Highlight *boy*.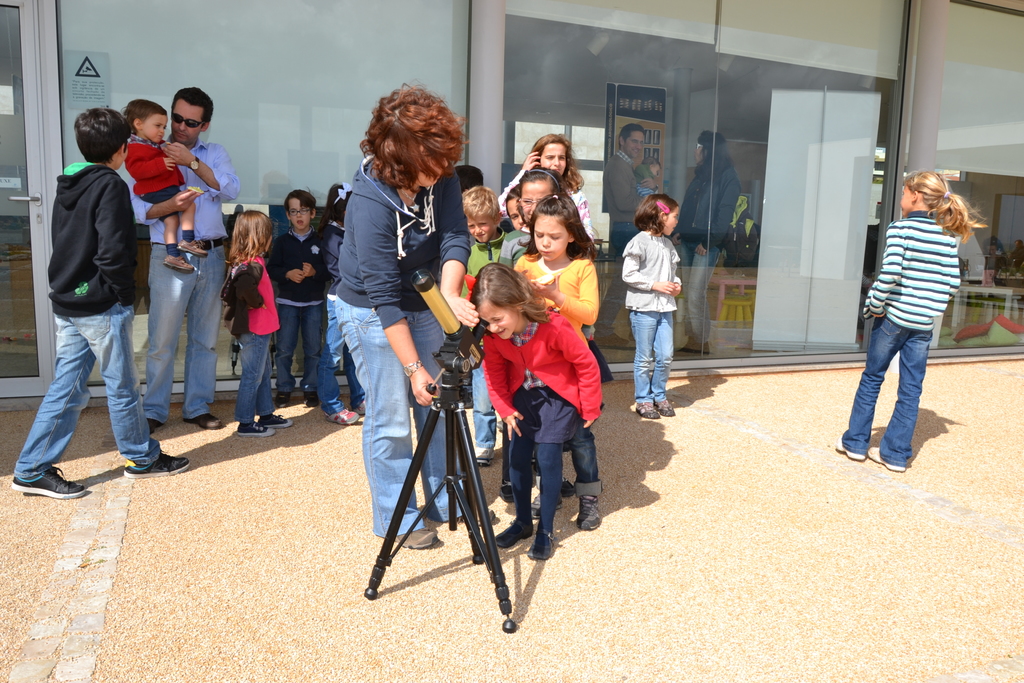
Highlighted region: box(119, 95, 194, 273).
